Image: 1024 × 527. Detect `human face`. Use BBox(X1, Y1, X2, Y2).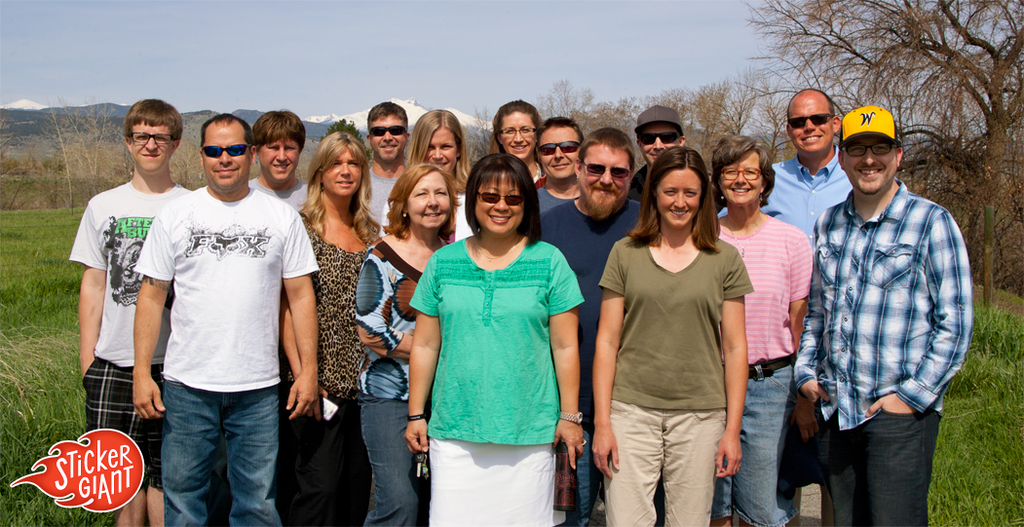
BBox(646, 125, 677, 162).
